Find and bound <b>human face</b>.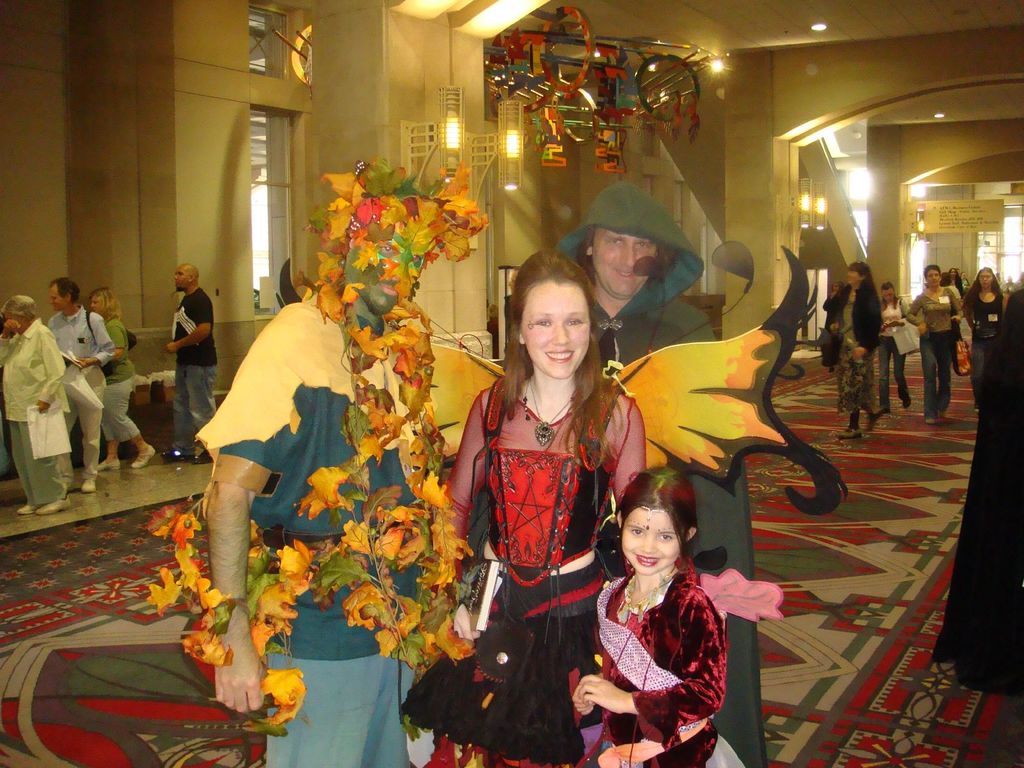
Bound: <bbox>4, 315, 23, 332</bbox>.
